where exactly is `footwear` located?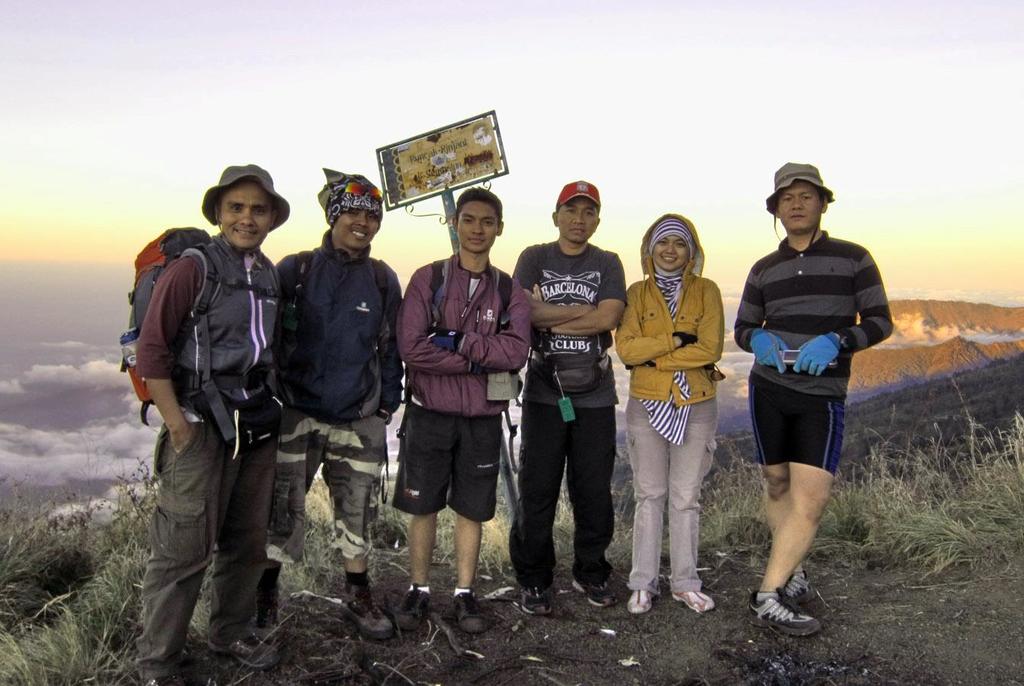
Its bounding box is crop(768, 565, 819, 609).
